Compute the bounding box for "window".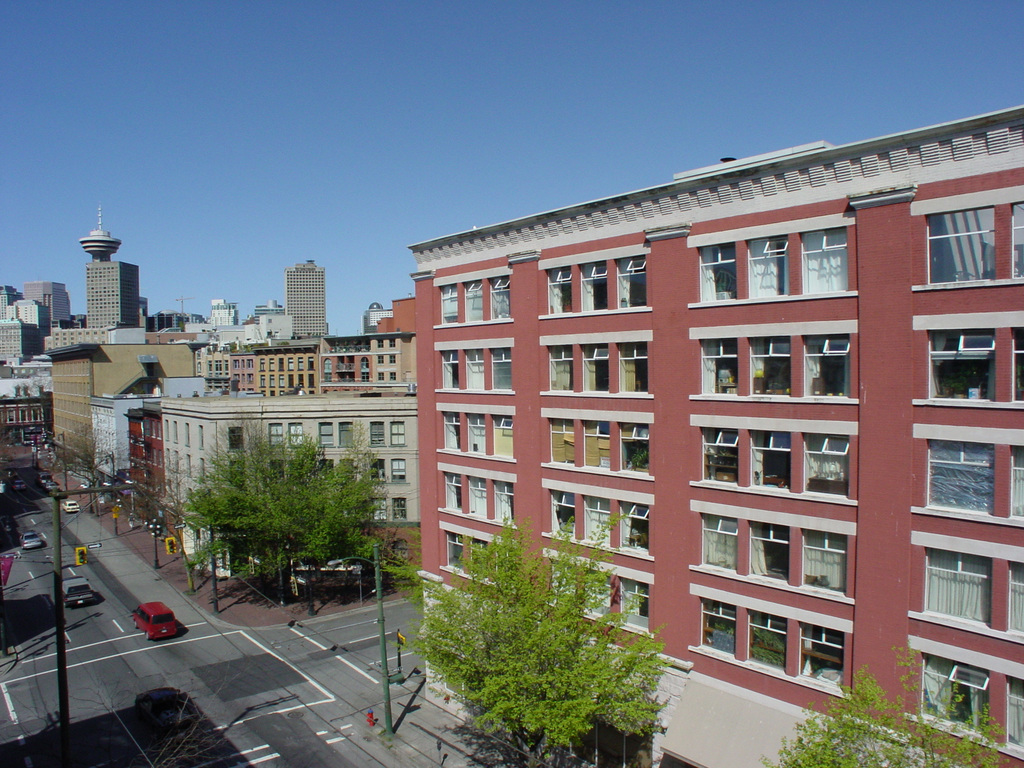
bbox=[1008, 447, 1023, 525].
